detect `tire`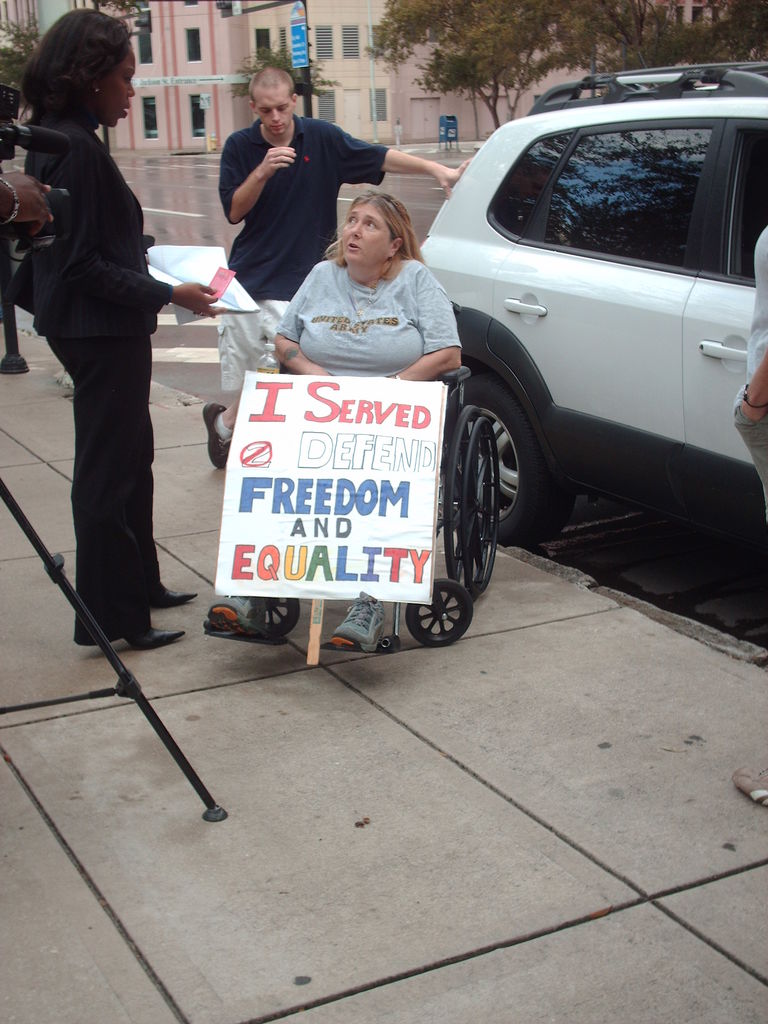
bbox=(406, 576, 471, 648)
